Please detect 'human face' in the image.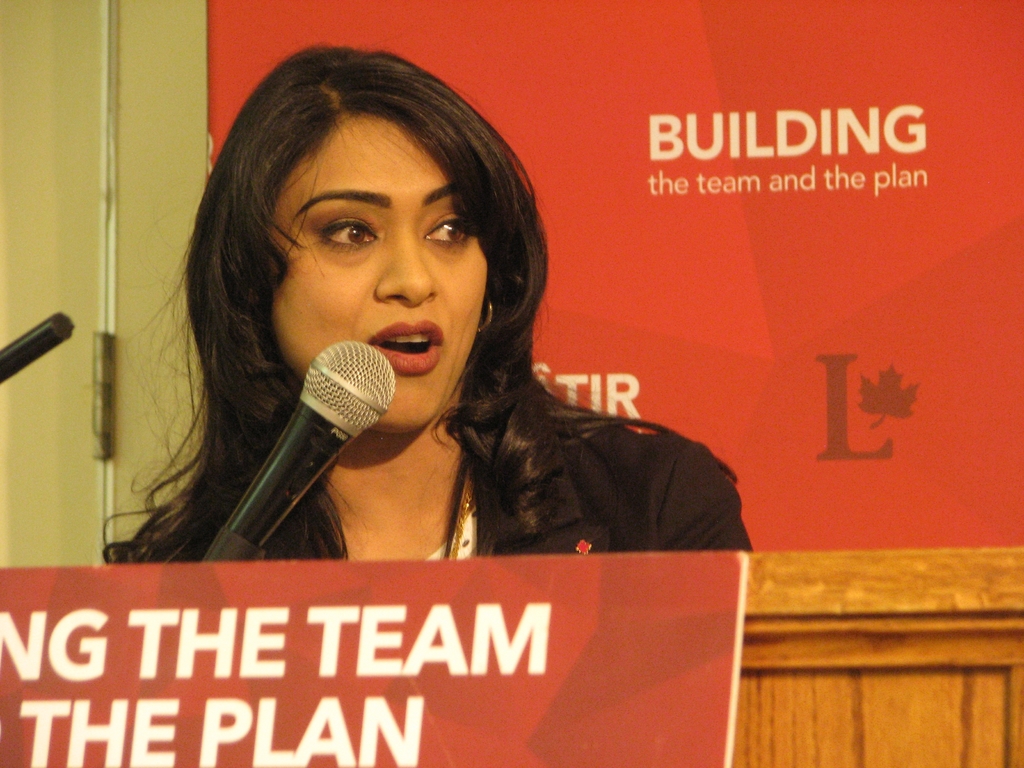
locate(272, 110, 486, 433).
